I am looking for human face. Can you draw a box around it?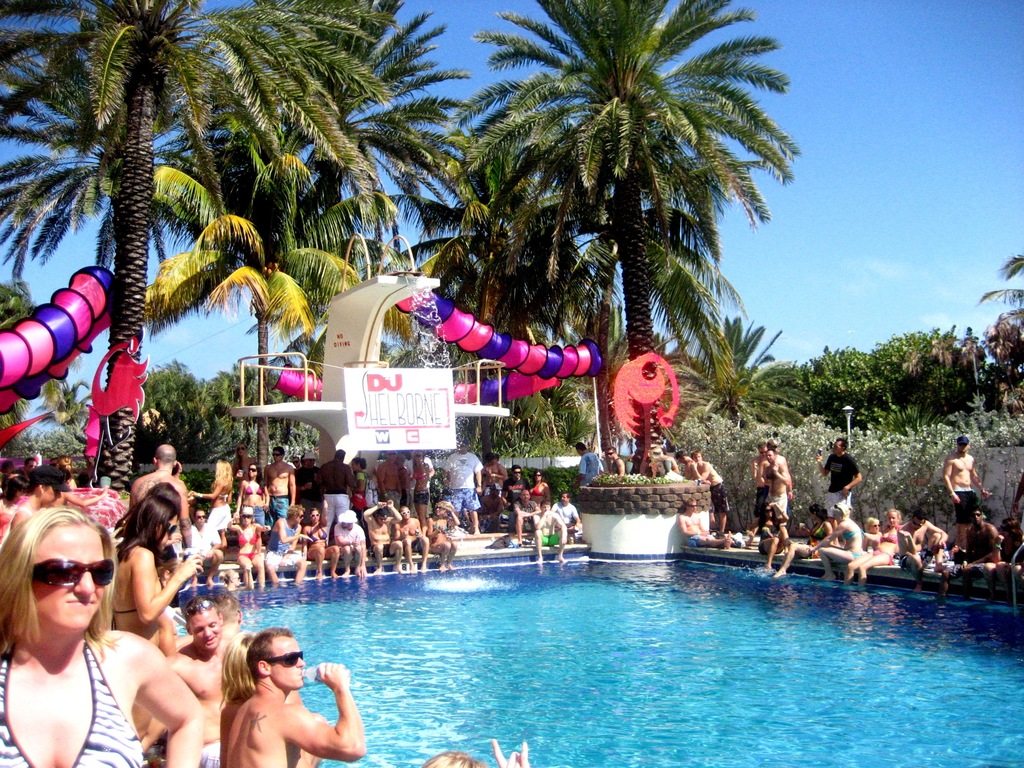
Sure, the bounding box is left=29, top=520, right=100, bottom=628.
